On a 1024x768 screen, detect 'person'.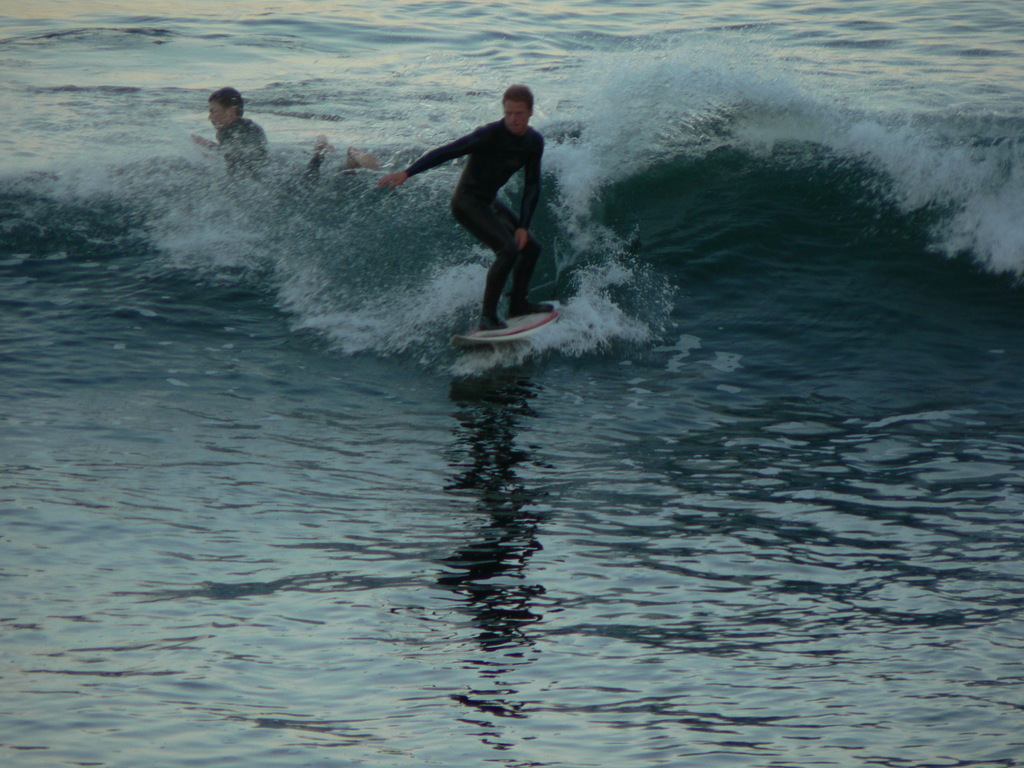
bbox(191, 82, 329, 188).
